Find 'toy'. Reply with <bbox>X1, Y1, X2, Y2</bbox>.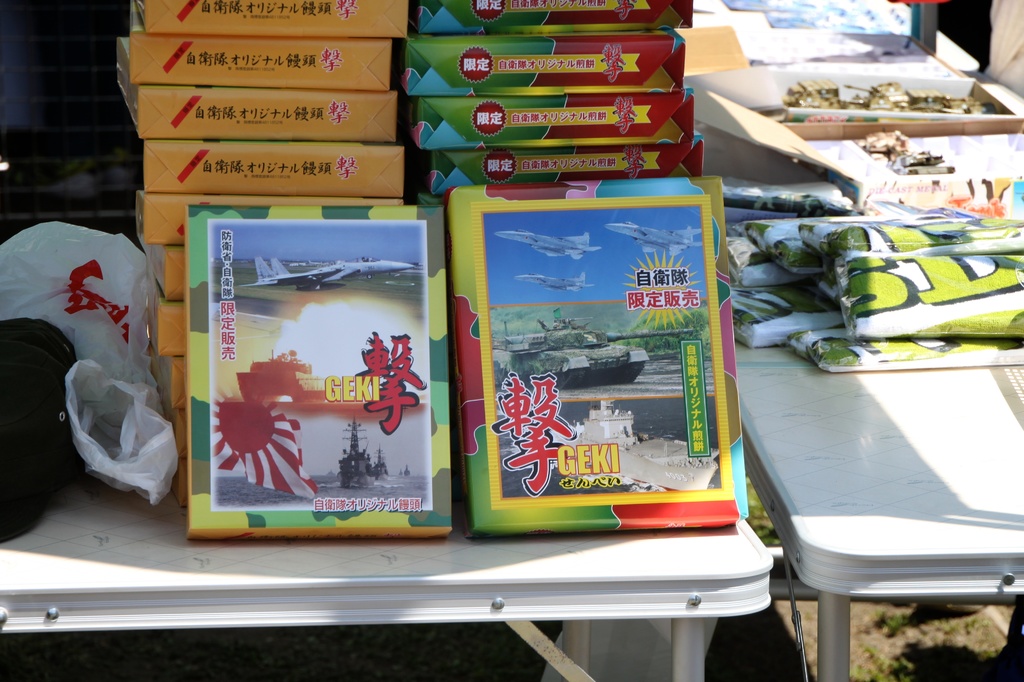
<bbox>401, 29, 689, 97</bbox>.
